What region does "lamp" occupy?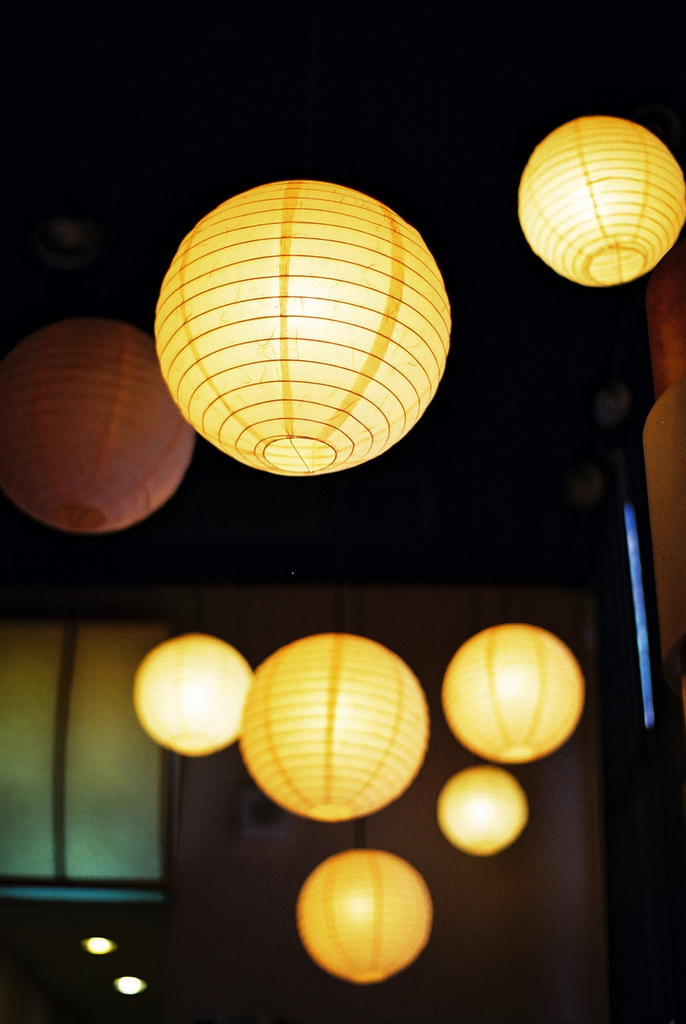
[left=79, top=908, right=117, bottom=960].
